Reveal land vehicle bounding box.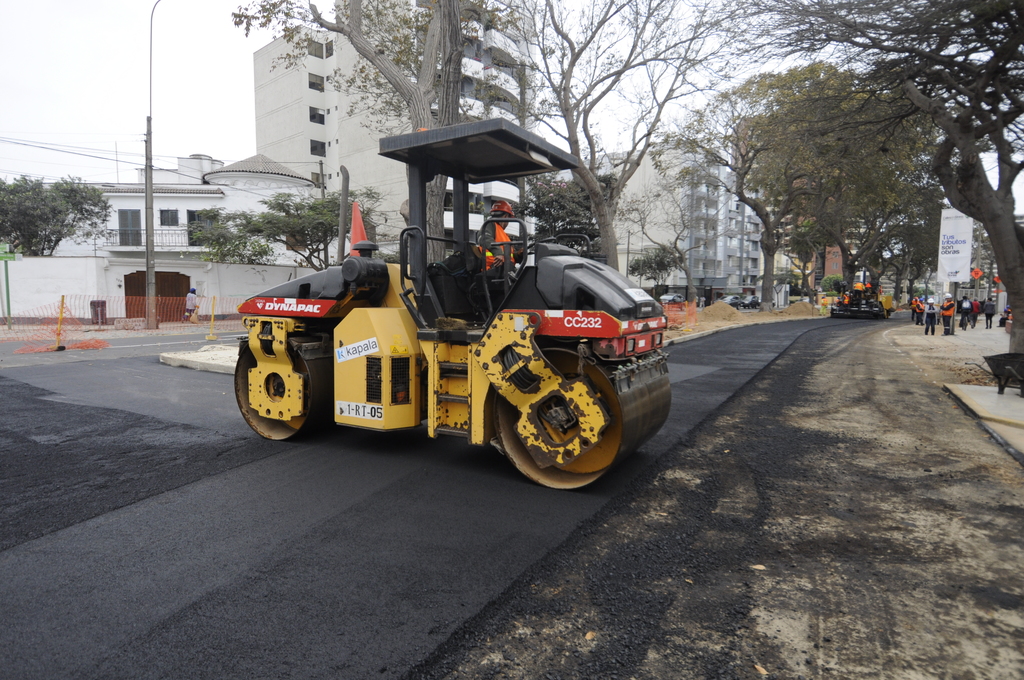
Revealed: (830, 282, 899, 321).
